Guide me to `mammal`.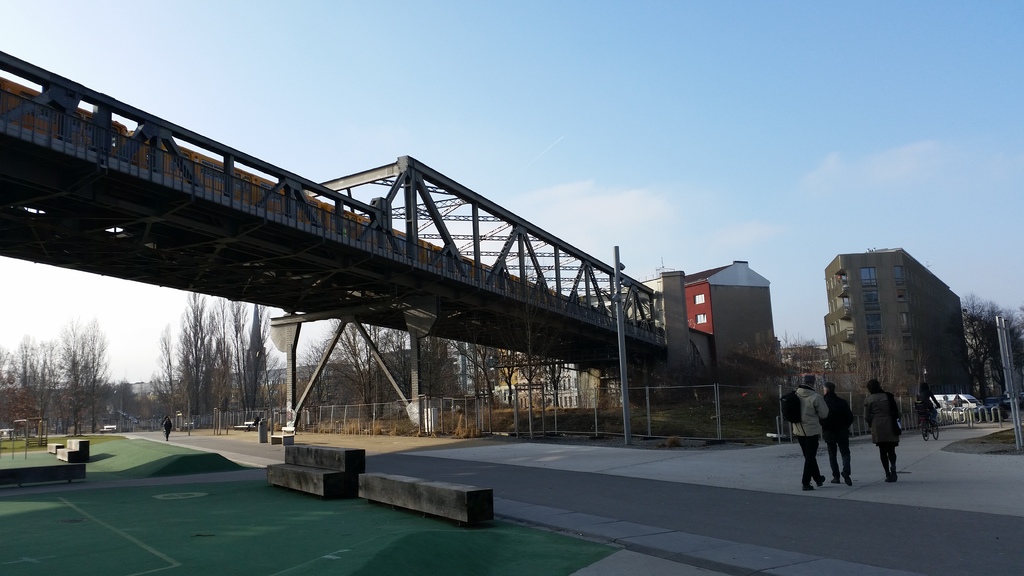
Guidance: [x1=822, y1=381, x2=856, y2=486].
